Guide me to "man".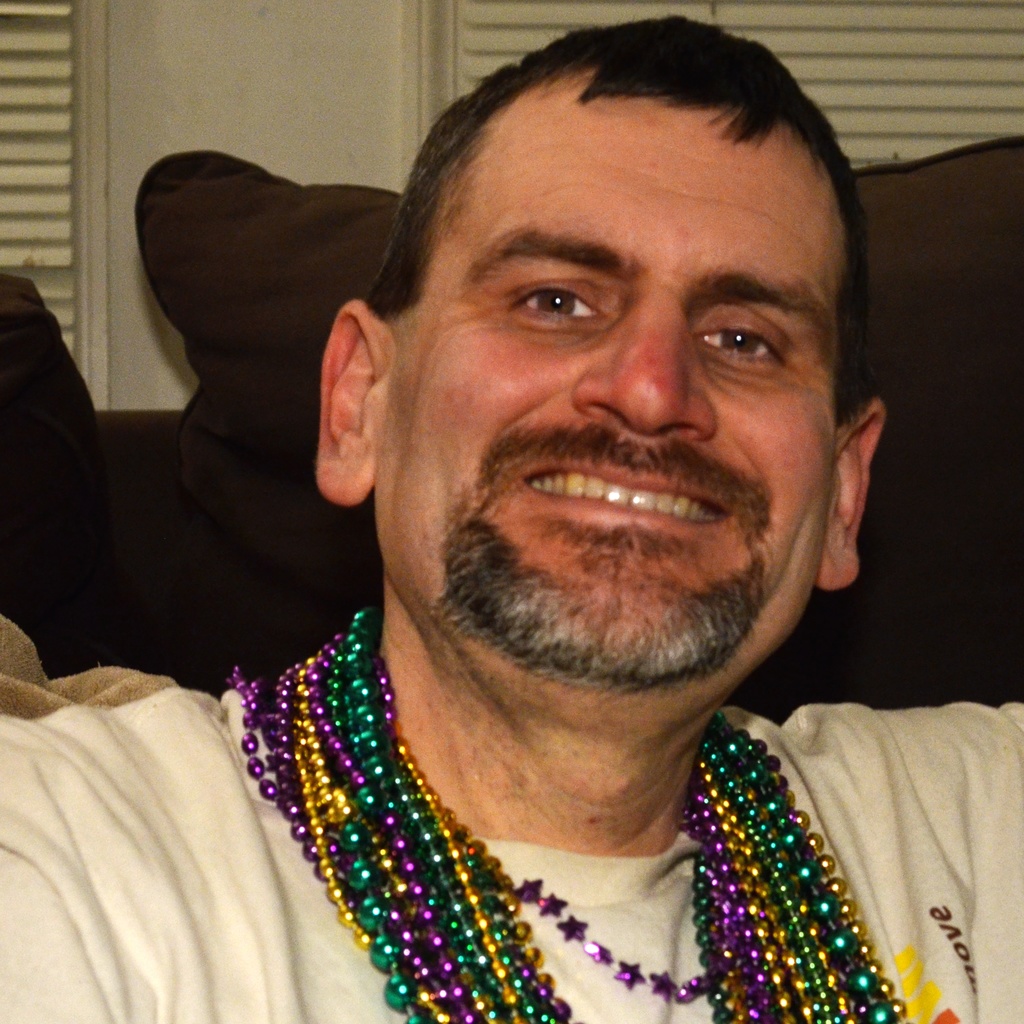
Guidance: (x1=0, y1=15, x2=1023, y2=1023).
